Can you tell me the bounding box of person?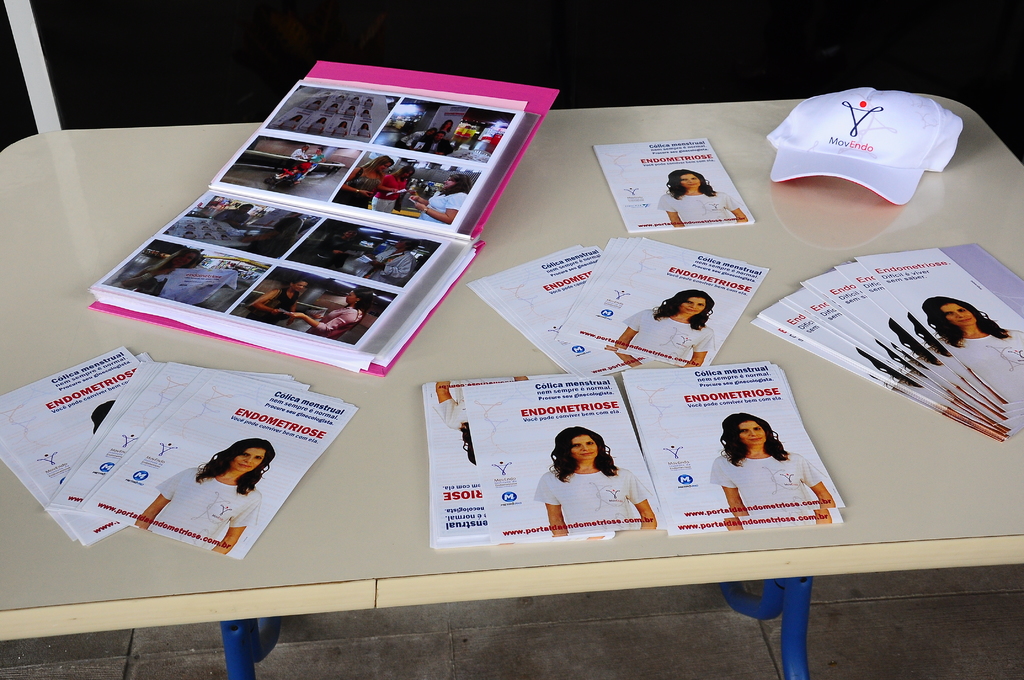
x1=409 y1=173 x2=473 y2=222.
